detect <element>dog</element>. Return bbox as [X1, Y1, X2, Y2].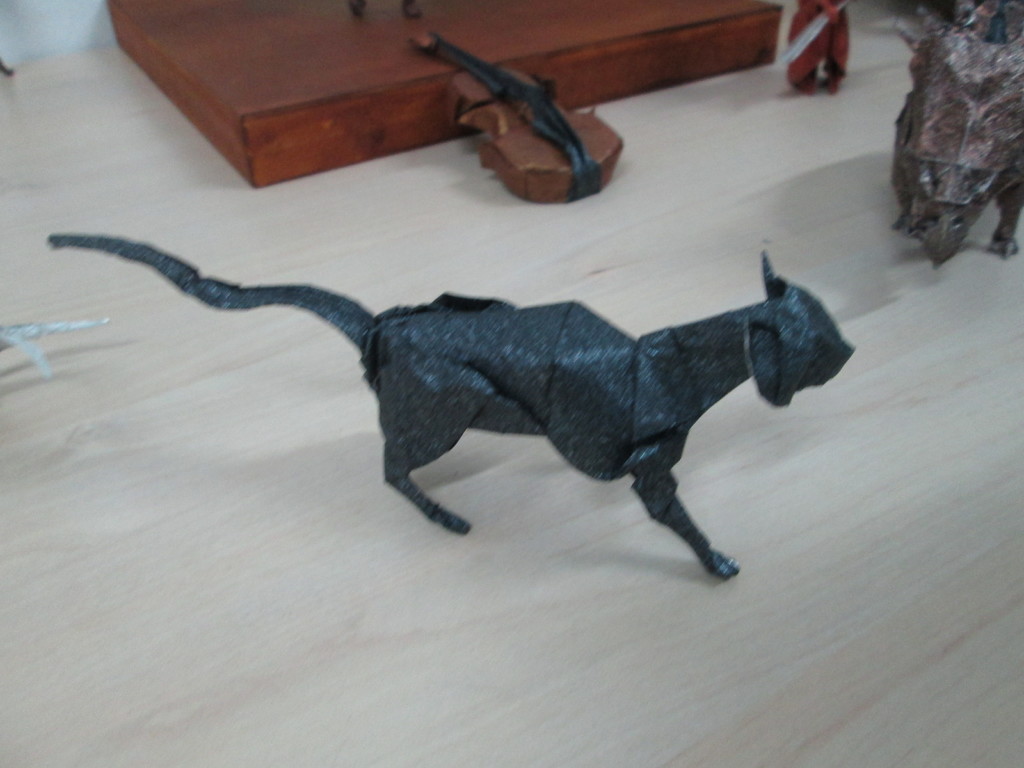
[49, 234, 860, 583].
